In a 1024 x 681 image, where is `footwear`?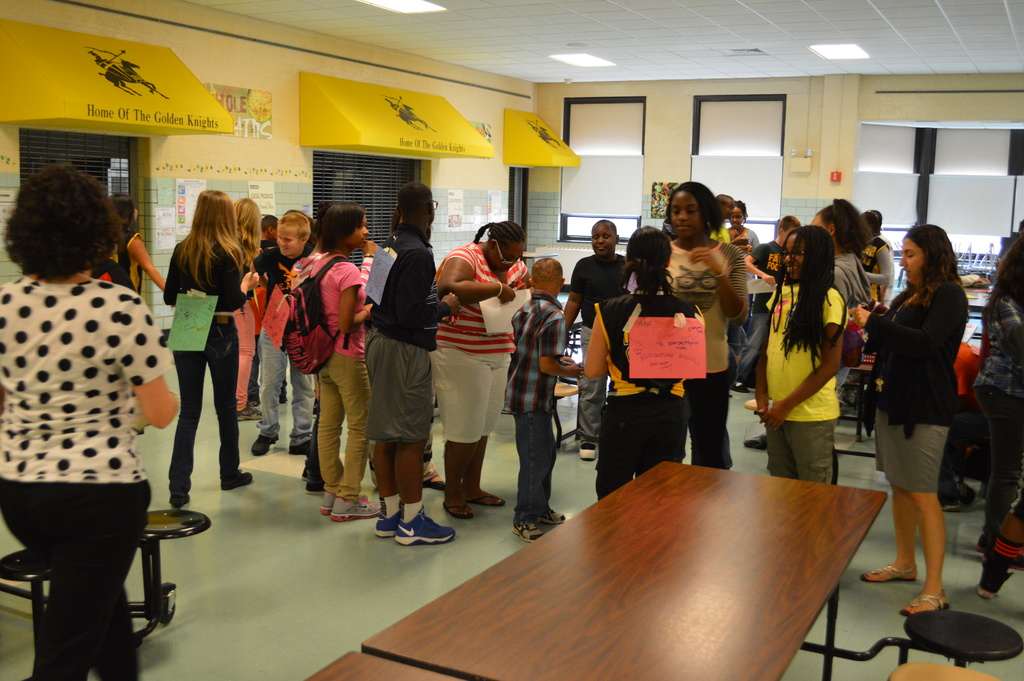
detection(248, 433, 280, 457).
